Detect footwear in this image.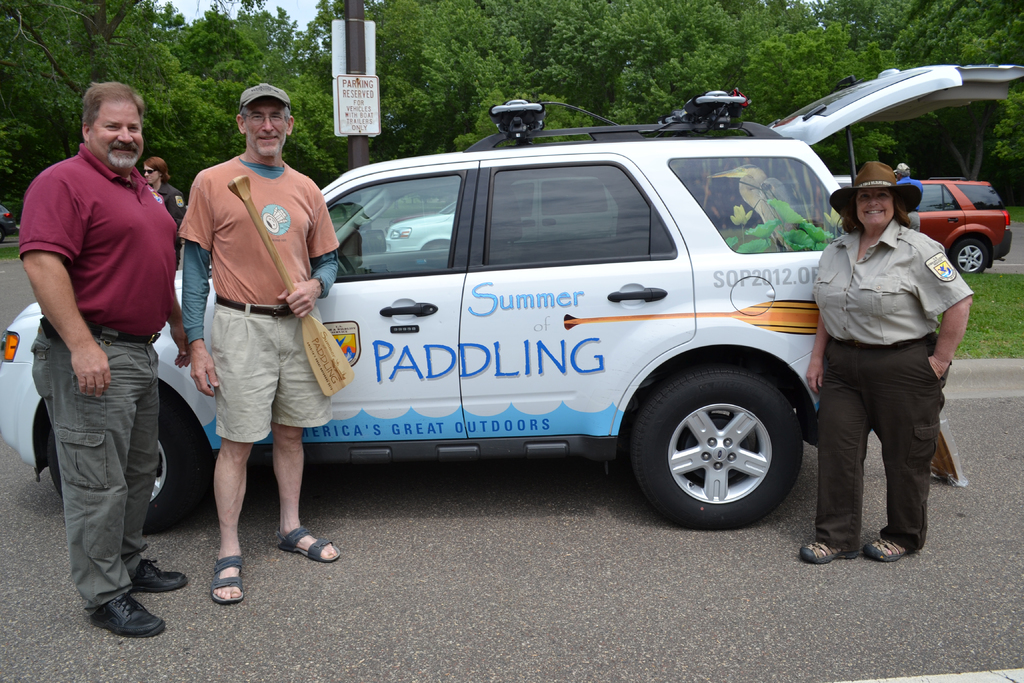
Detection: bbox=[859, 539, 910, 562].
